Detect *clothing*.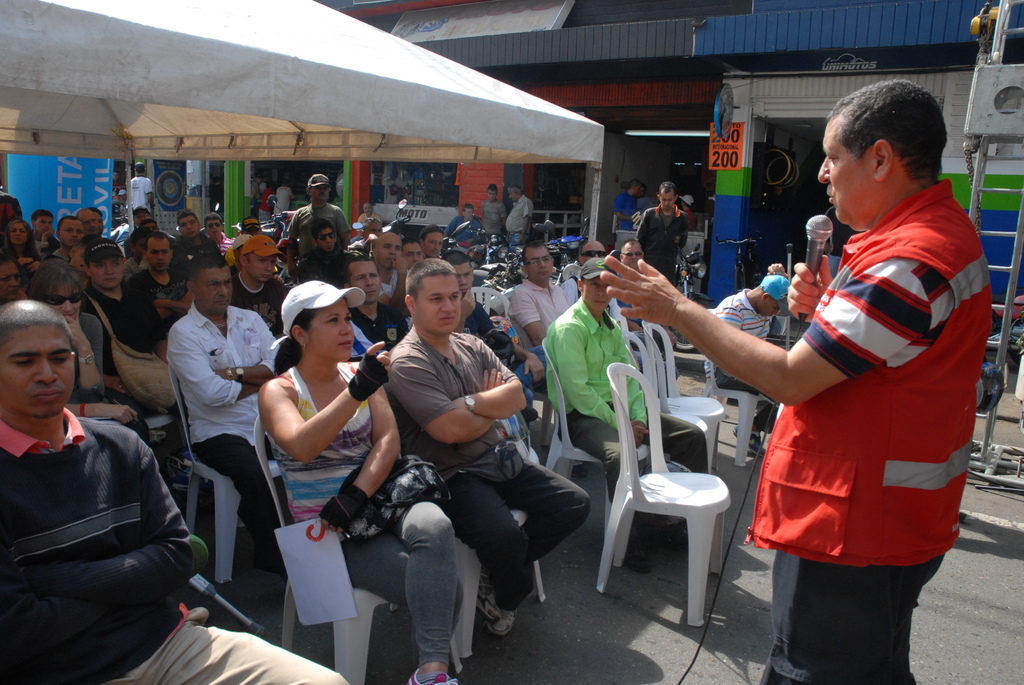
Detected at crop(504, 273, 577, 336).
